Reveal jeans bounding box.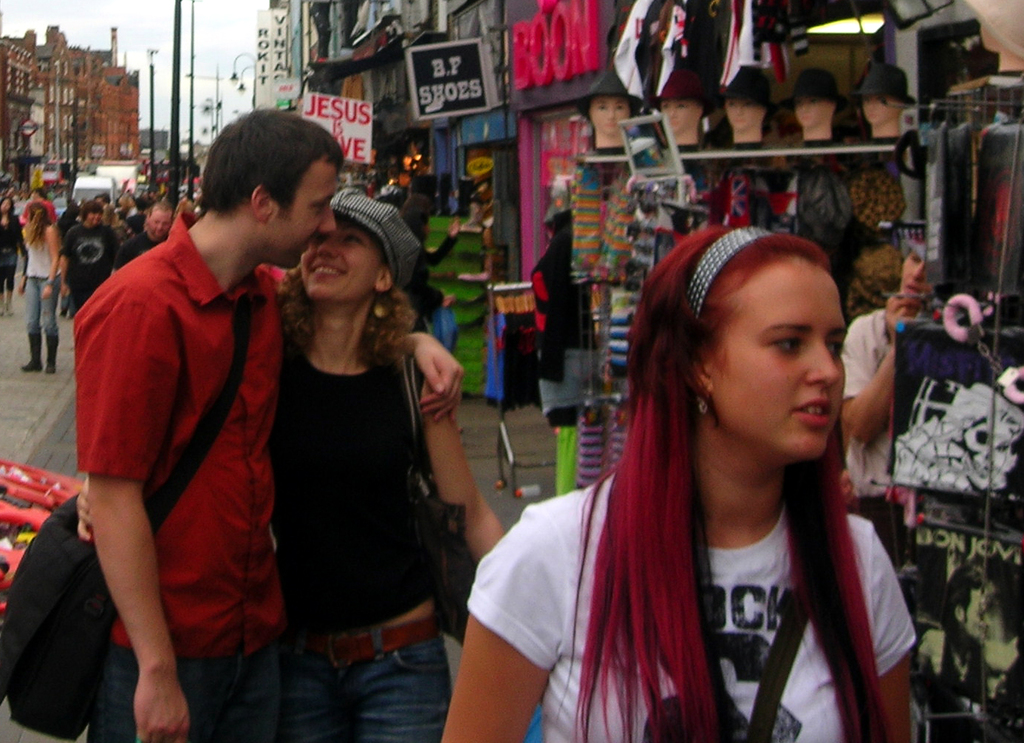
Revealed: 215 628 459 742.
